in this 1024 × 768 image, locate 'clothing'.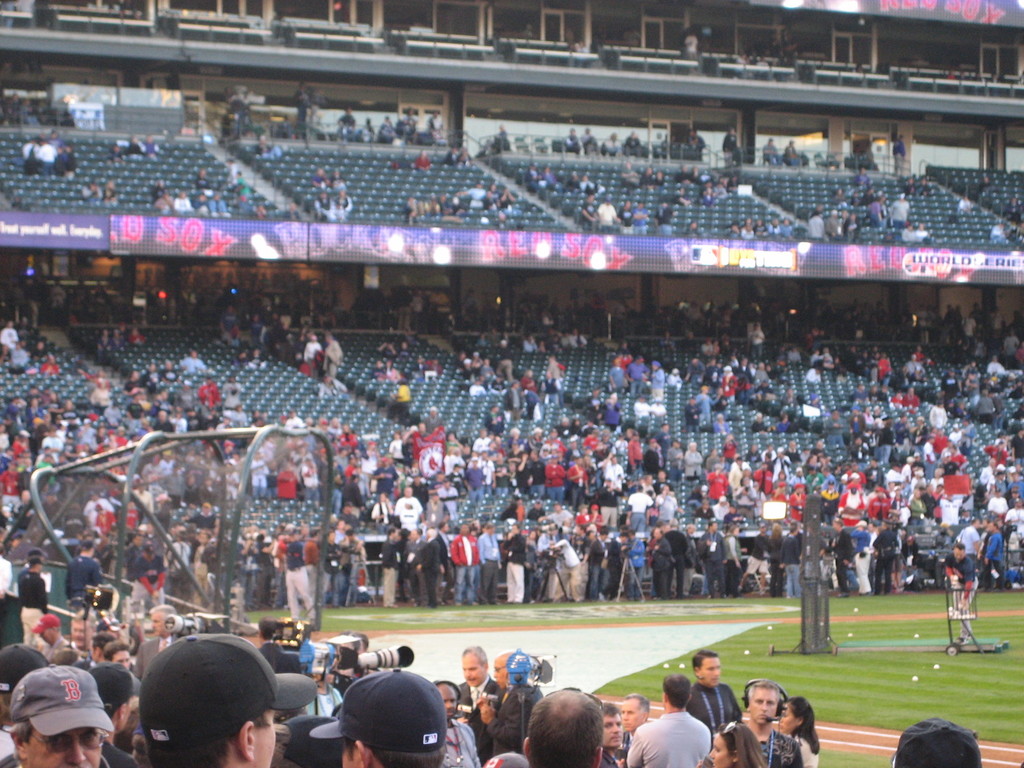
Bounding box: detection(90, 506, 120, 536).
